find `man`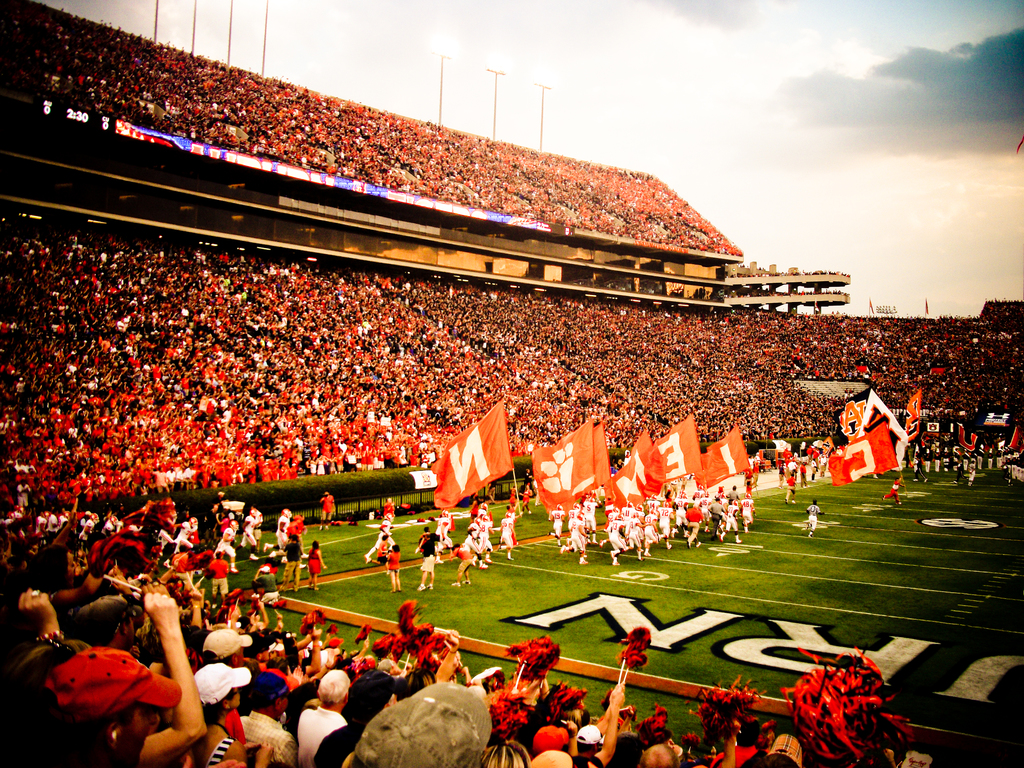
bbox(836, 446, 844, 456)
